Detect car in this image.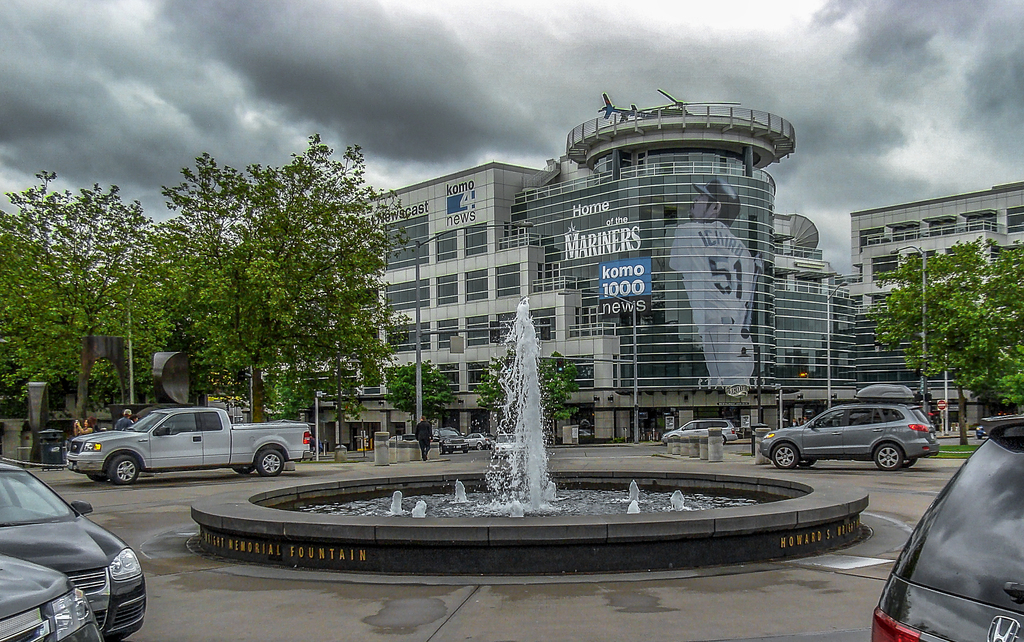
Detection: [976,425,985,441].
